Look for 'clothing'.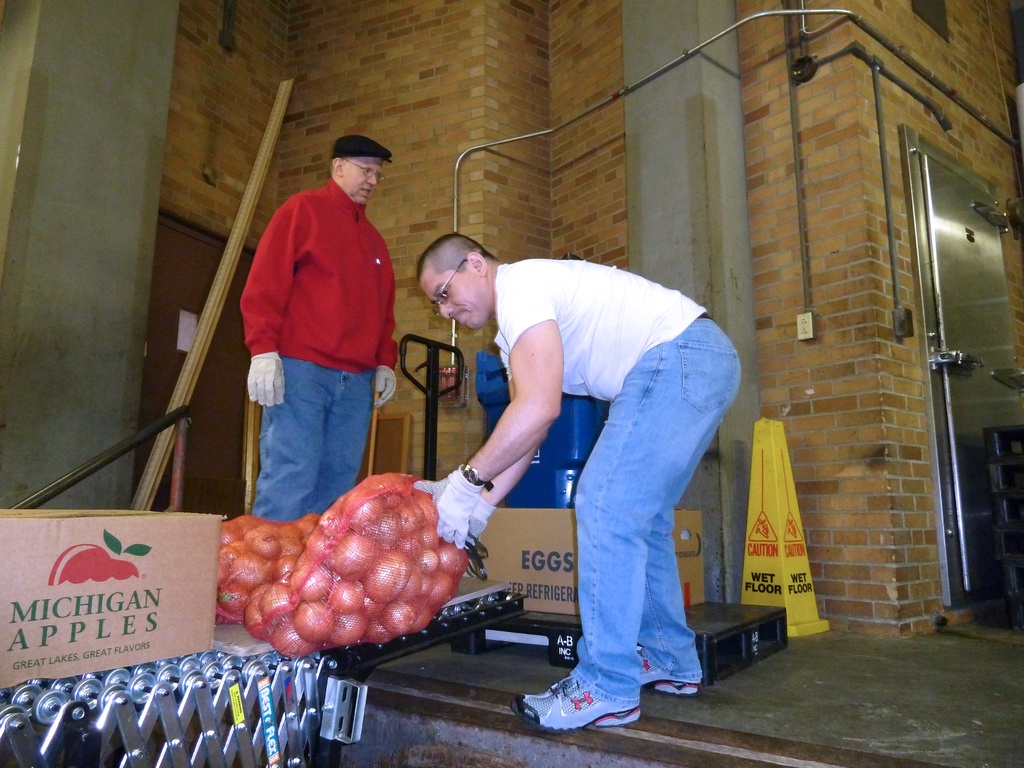
Found: {"left": 500, "top": 269, "right": 715, "bottom": 406}.
